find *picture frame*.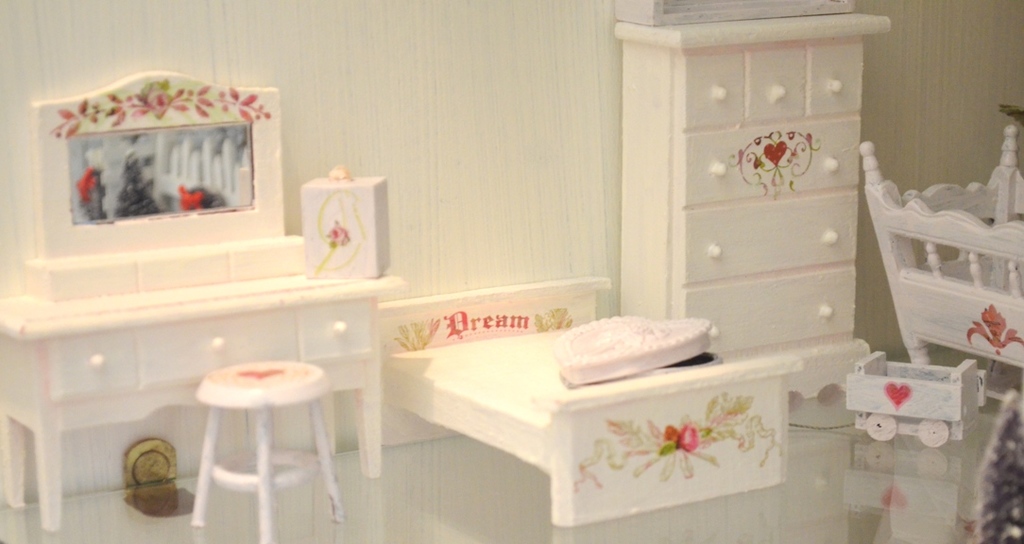
x1=23 y1=55 x2=318 y2=292.
